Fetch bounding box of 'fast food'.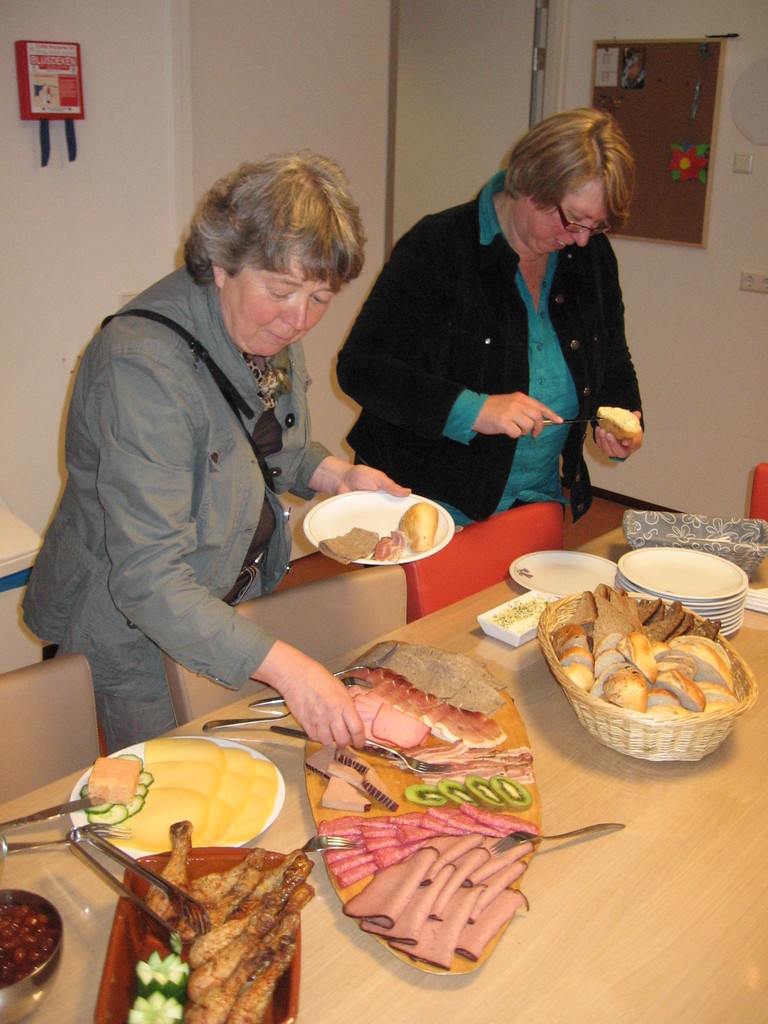
Bbox: [left=393, top=495, right=447, bottom=549].
